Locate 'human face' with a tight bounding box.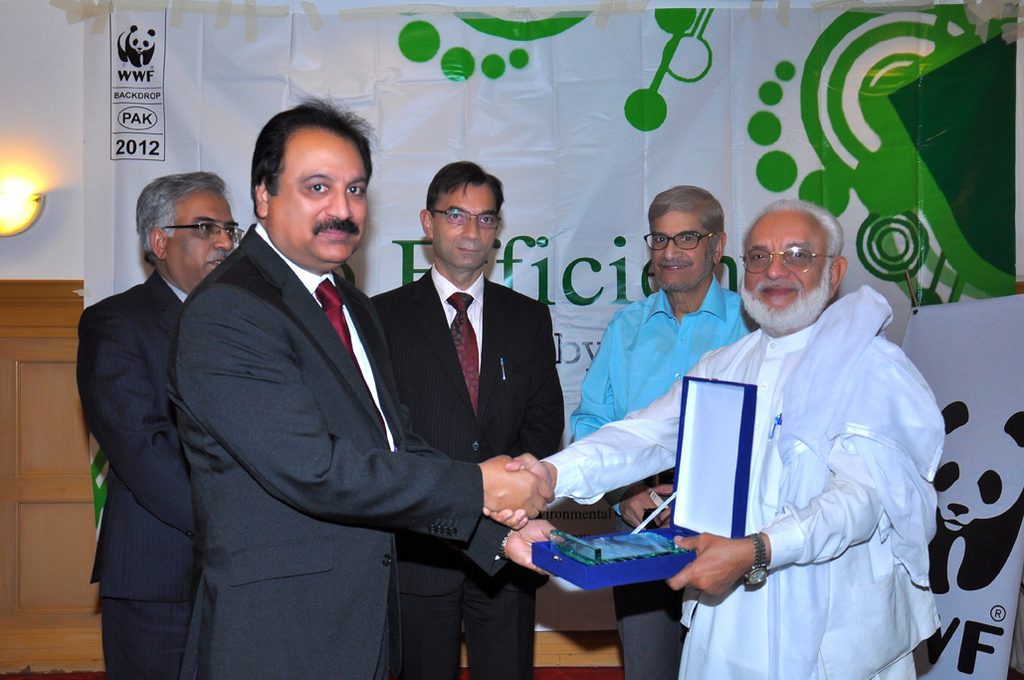
(433, 182, 503, 265).
